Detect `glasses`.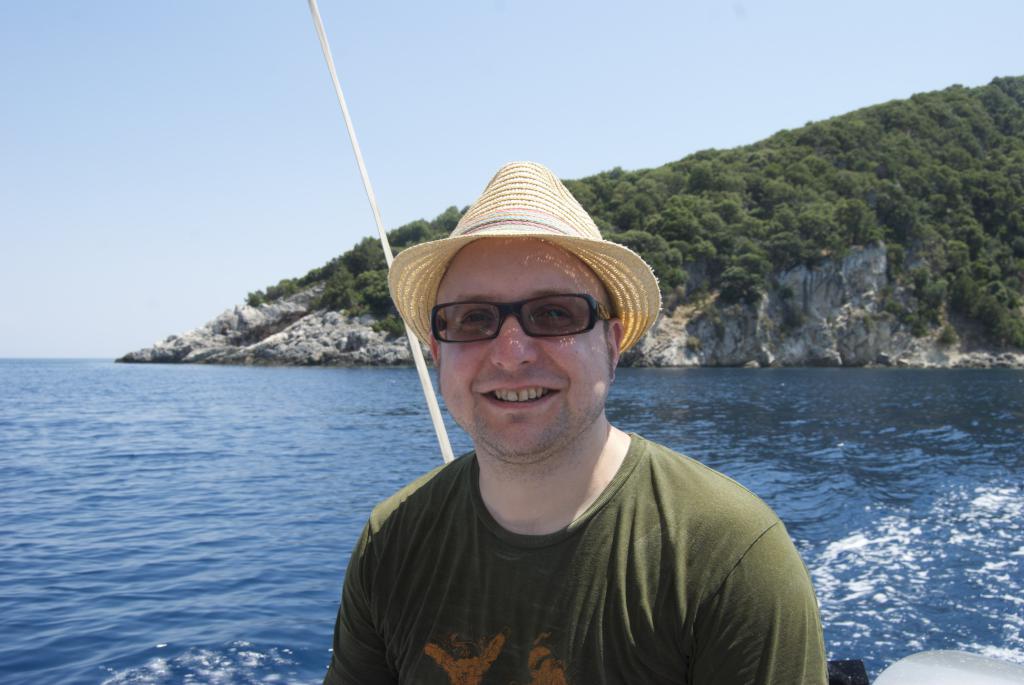
Detected at 406:286:635:368.
